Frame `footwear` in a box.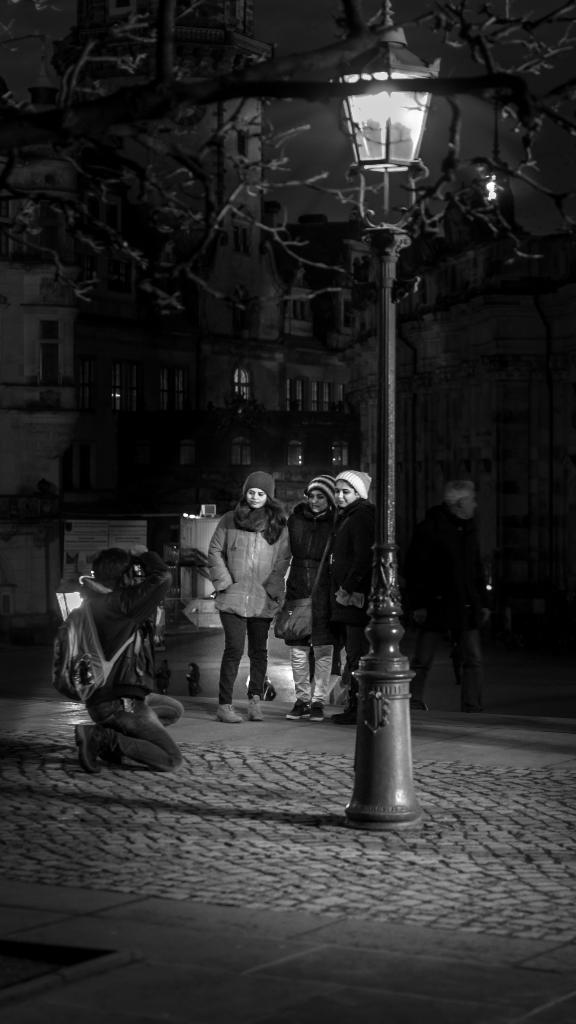
detection(243, 691, 264, 725).
